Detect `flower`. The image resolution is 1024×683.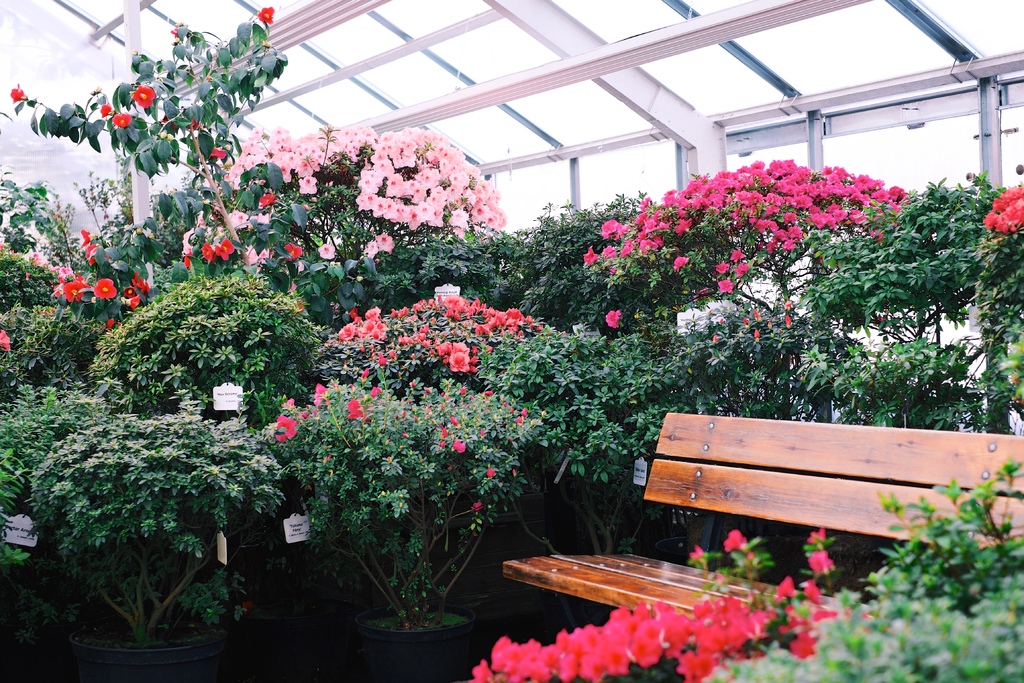
[x1=87, y1=243, x2=101, y2=264].
